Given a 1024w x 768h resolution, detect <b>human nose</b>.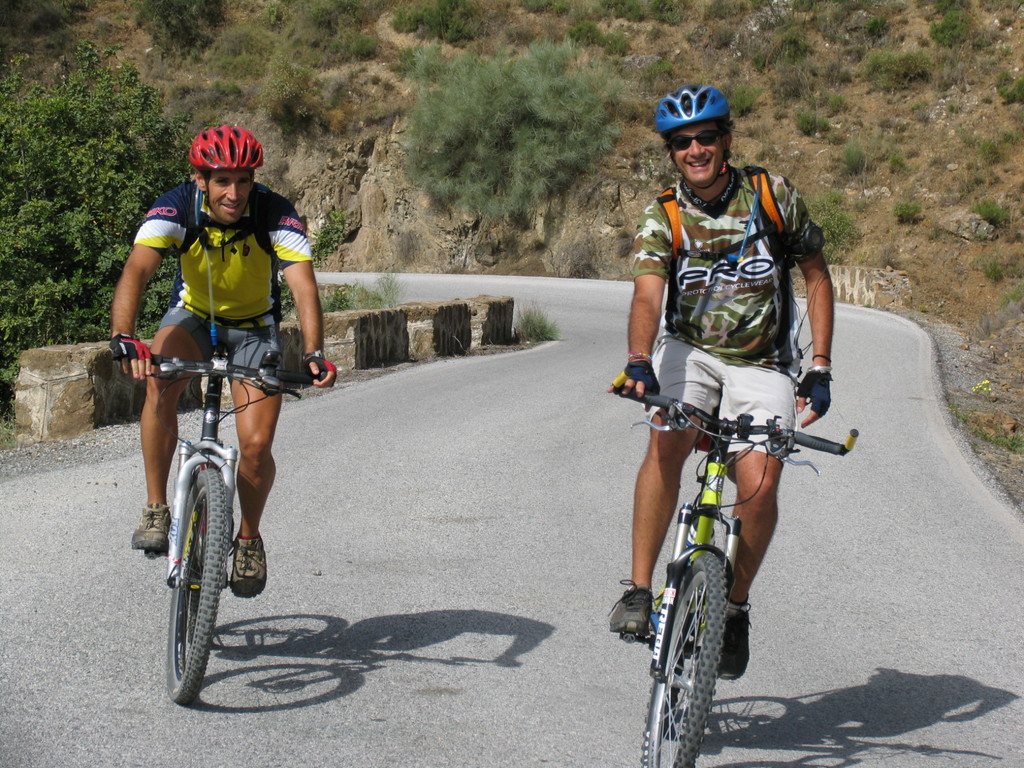
[left=689, top=140, right=702, bottom=157].
